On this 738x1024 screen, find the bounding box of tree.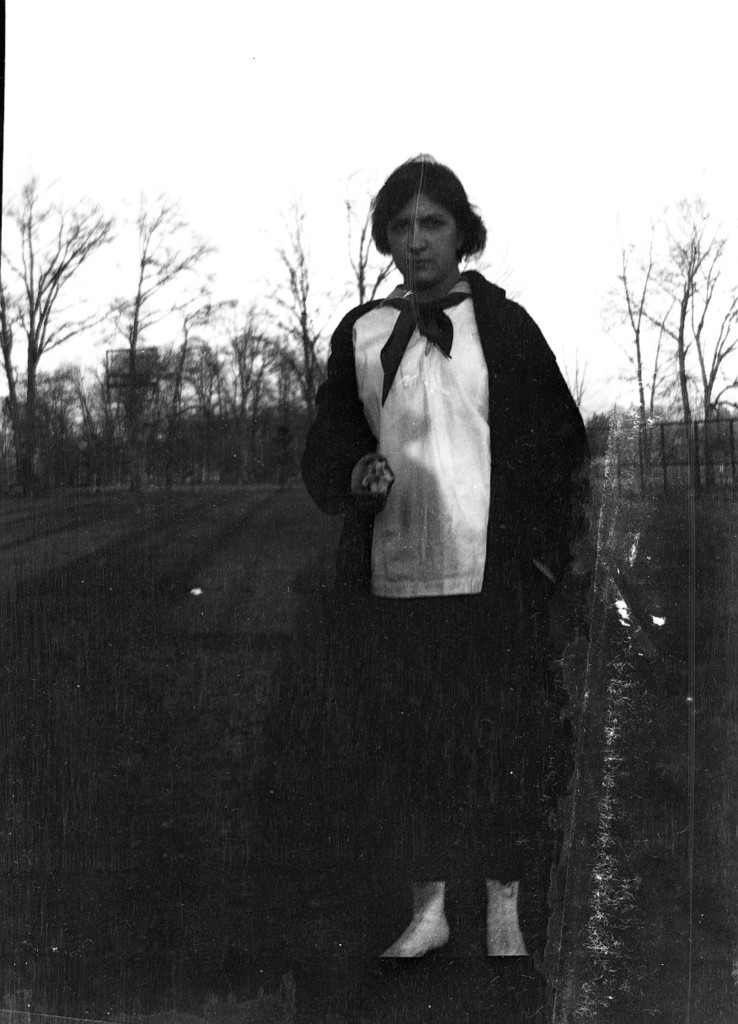
Bounding box: Rect(13, 148, 131, 425).
